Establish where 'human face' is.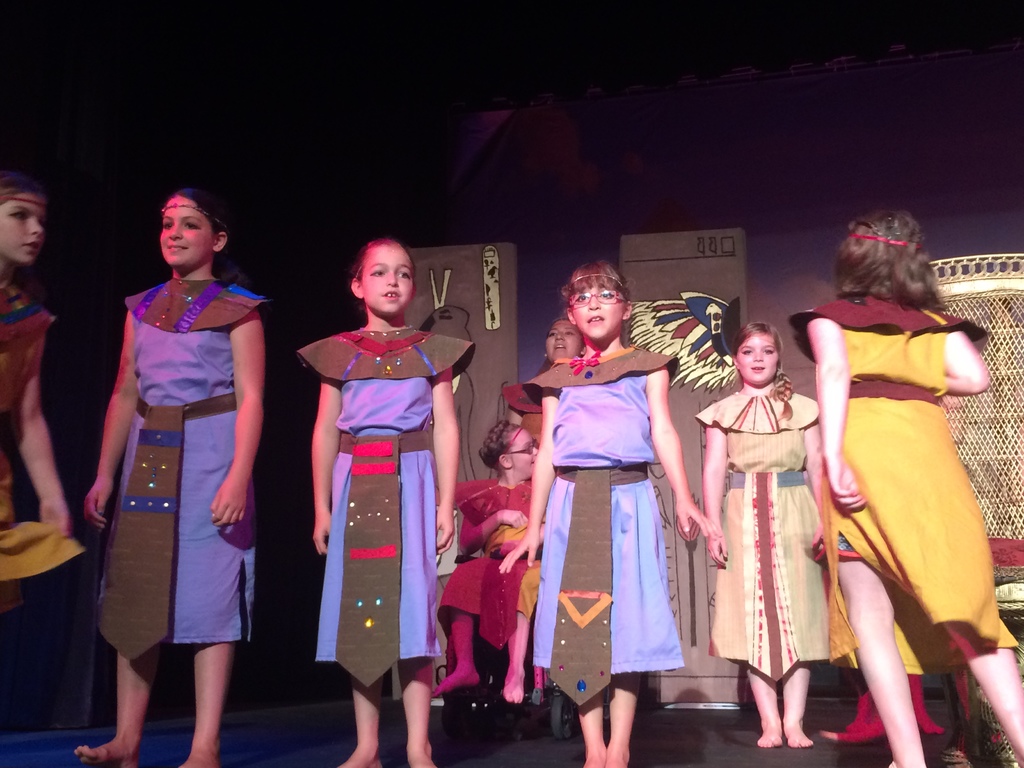
Established at 158,195,216,265.
